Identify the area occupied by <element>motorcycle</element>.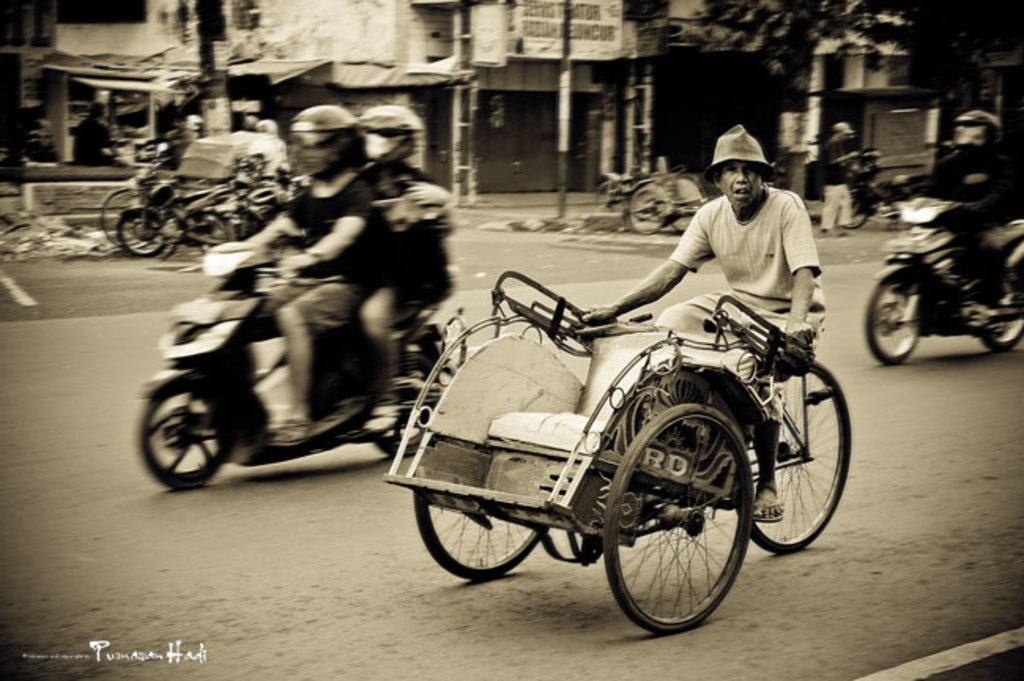
Area: box=[887, 184, 1007, 366].
